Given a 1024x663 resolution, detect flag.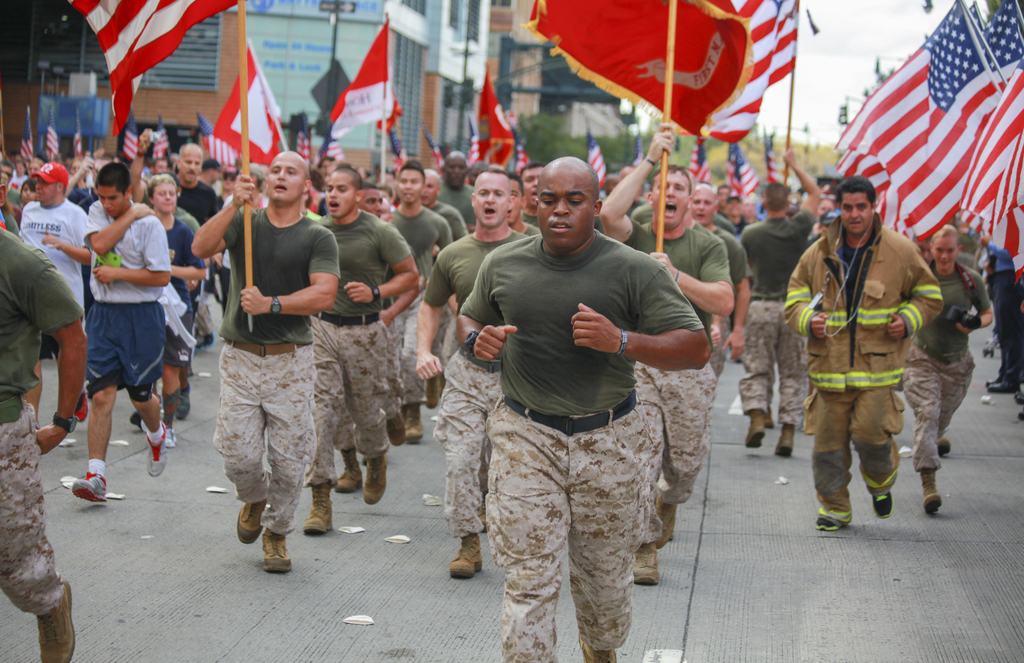
[874,192,922,245].
